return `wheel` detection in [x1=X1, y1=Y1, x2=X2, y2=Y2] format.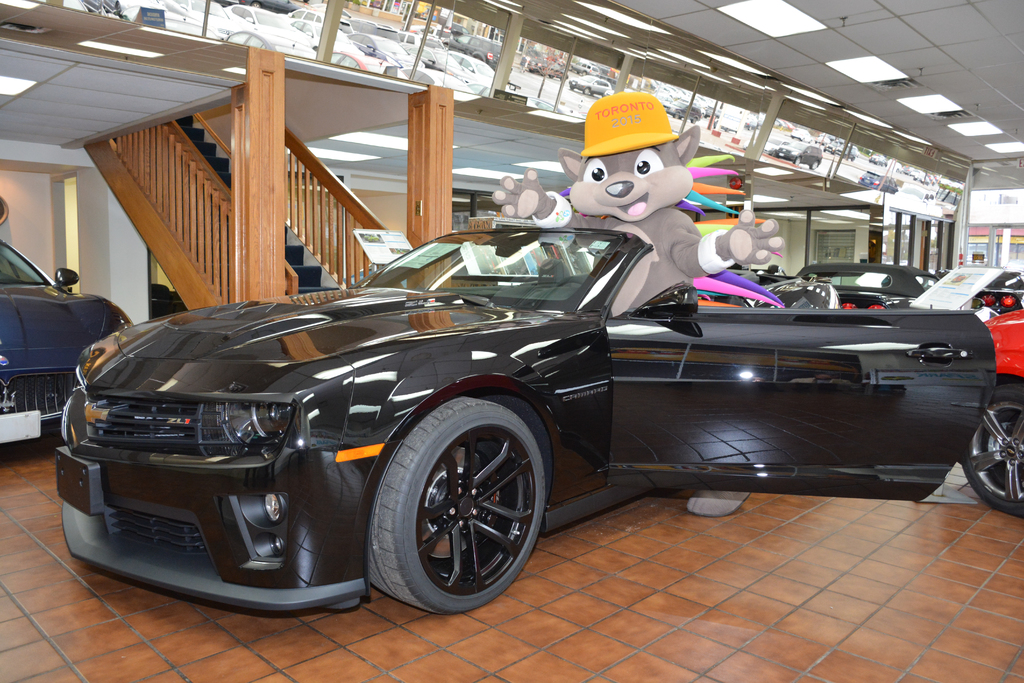
[x1=372, y1=391, x2=550, y2=620].
